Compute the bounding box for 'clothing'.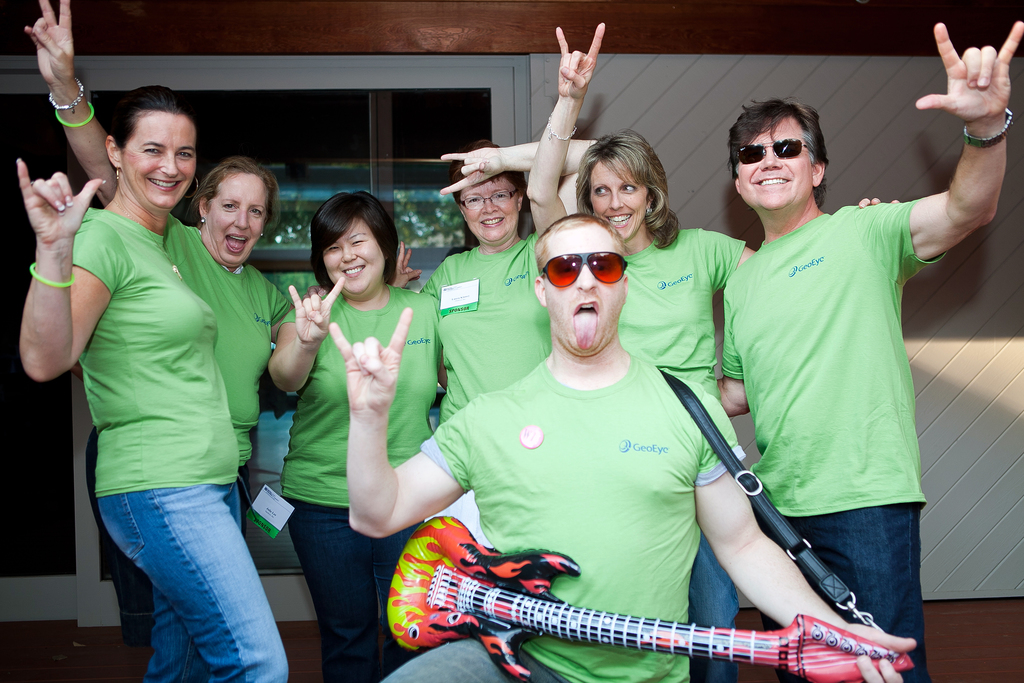
box(172, 215, 302, 474).
